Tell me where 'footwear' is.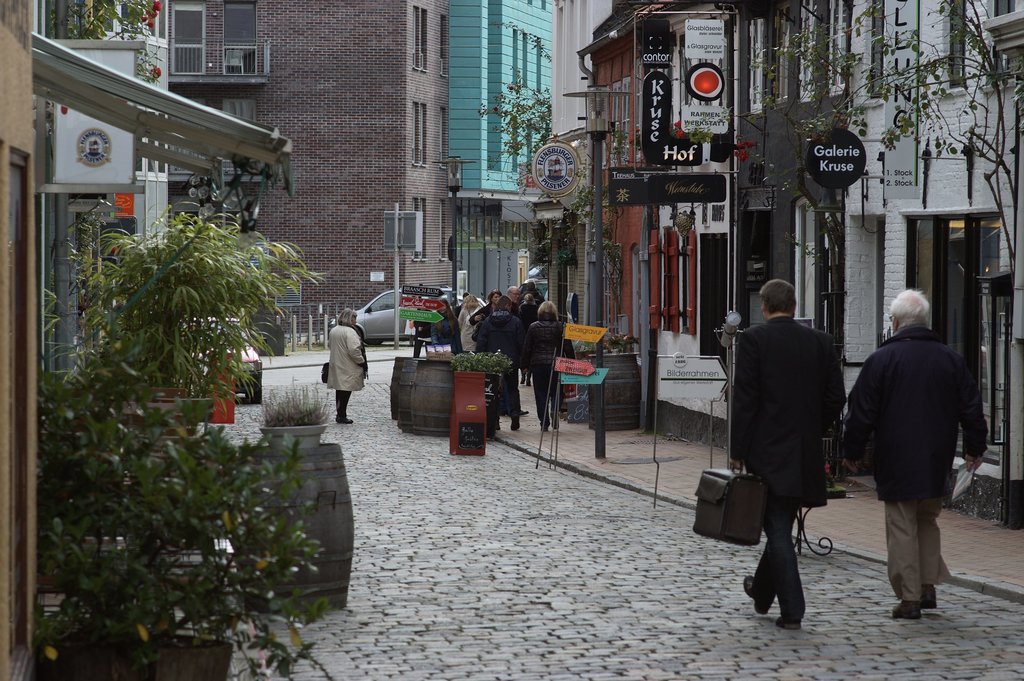
'footwear' is at box(915, 586, 940, 611).
